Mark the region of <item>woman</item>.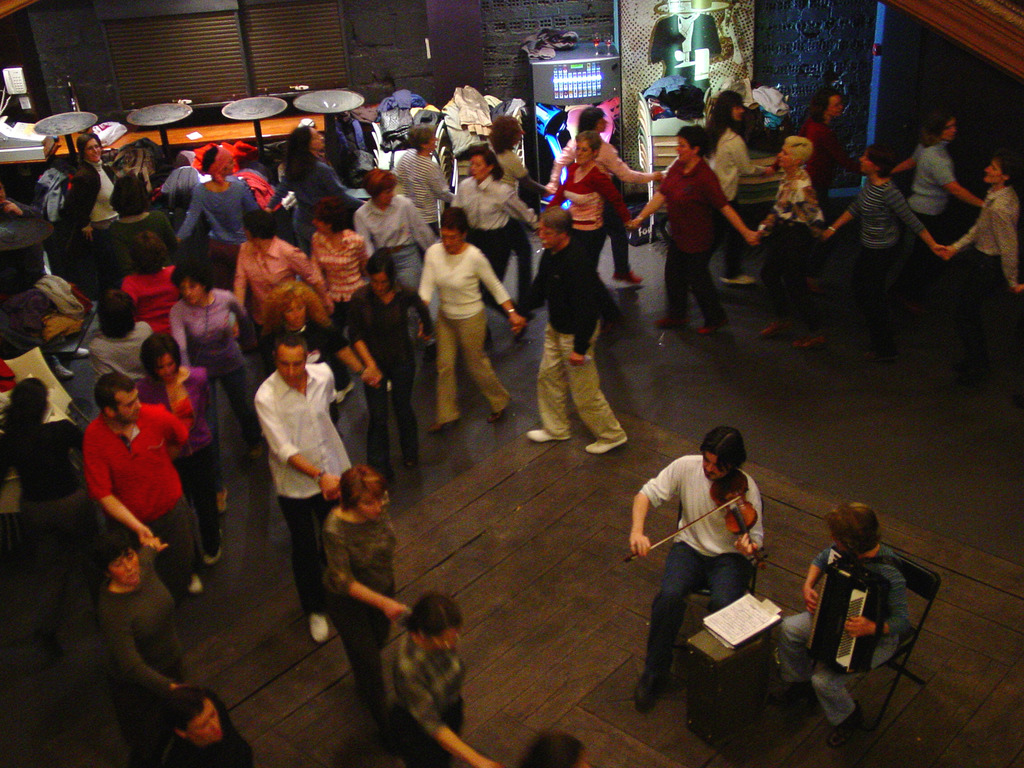
Region: [x1=334, y1=257, x2=429, y2=493].
